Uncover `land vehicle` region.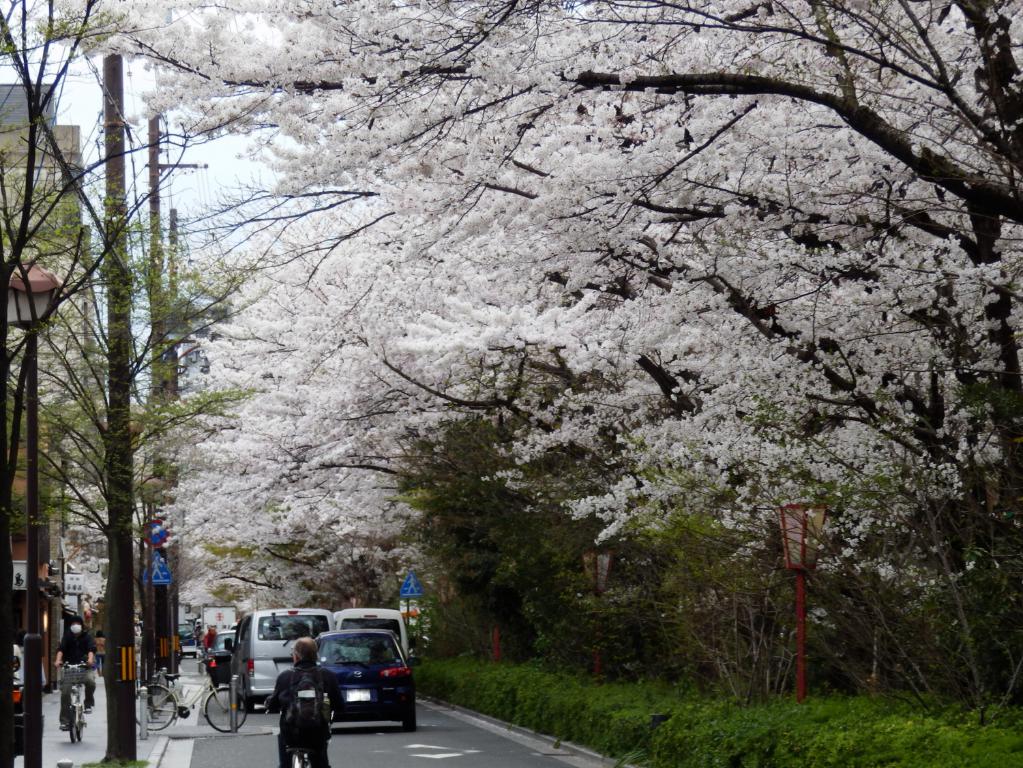
Uncovered: [left=134, top=653, right=249, bottom=737].
